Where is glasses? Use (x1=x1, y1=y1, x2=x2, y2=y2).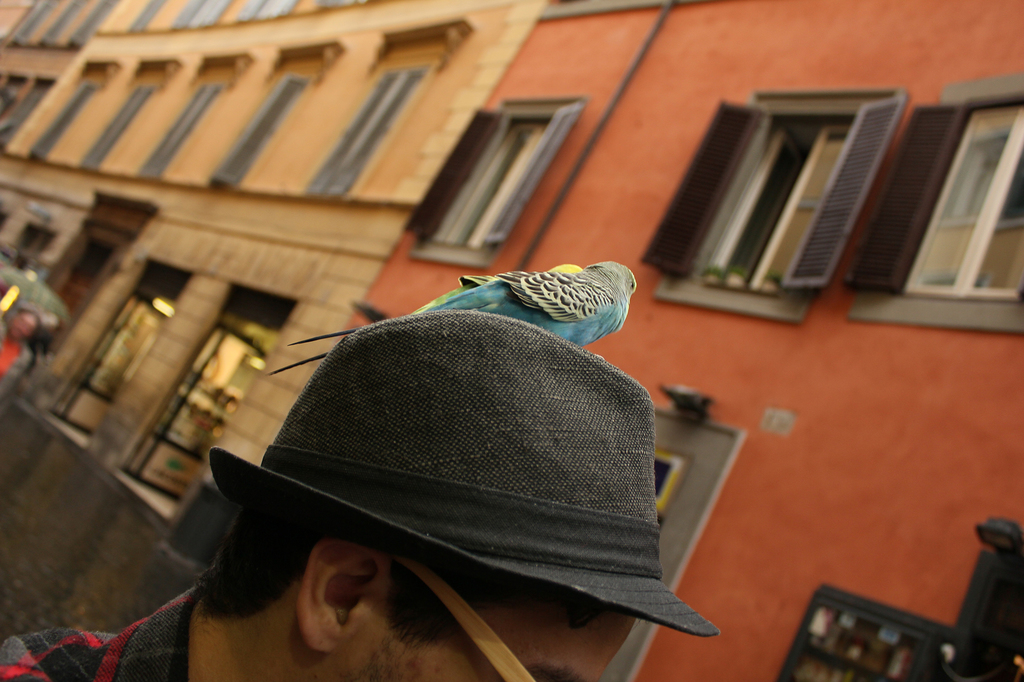
(x1=381, y1=543, x2=536, y2=681).
